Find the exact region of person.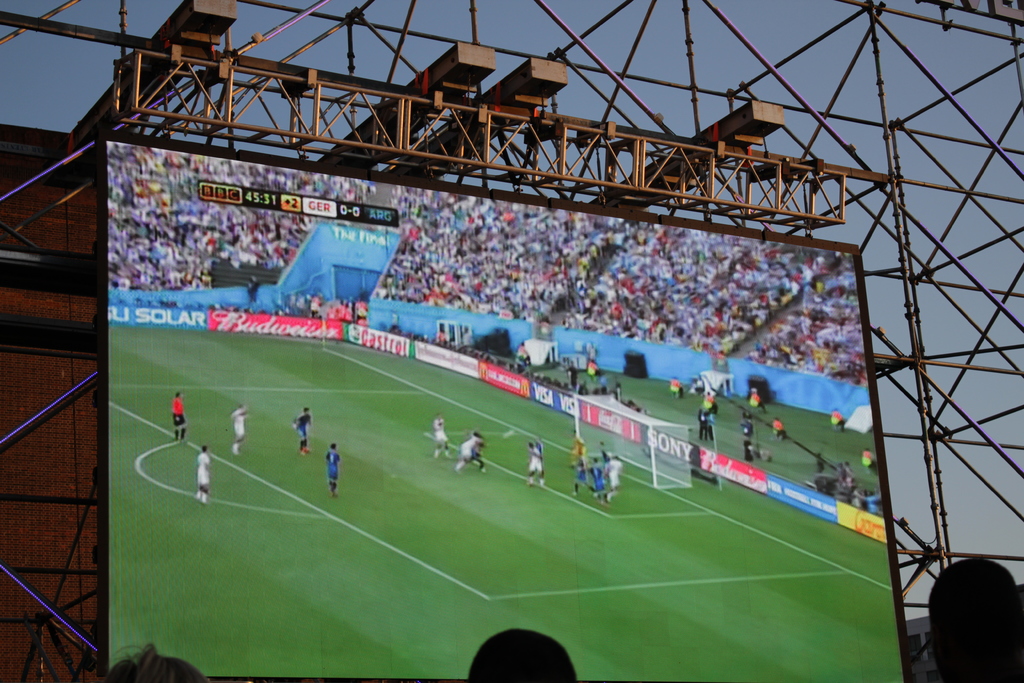
Exact region: select_region(568, 425, 588, 467).
